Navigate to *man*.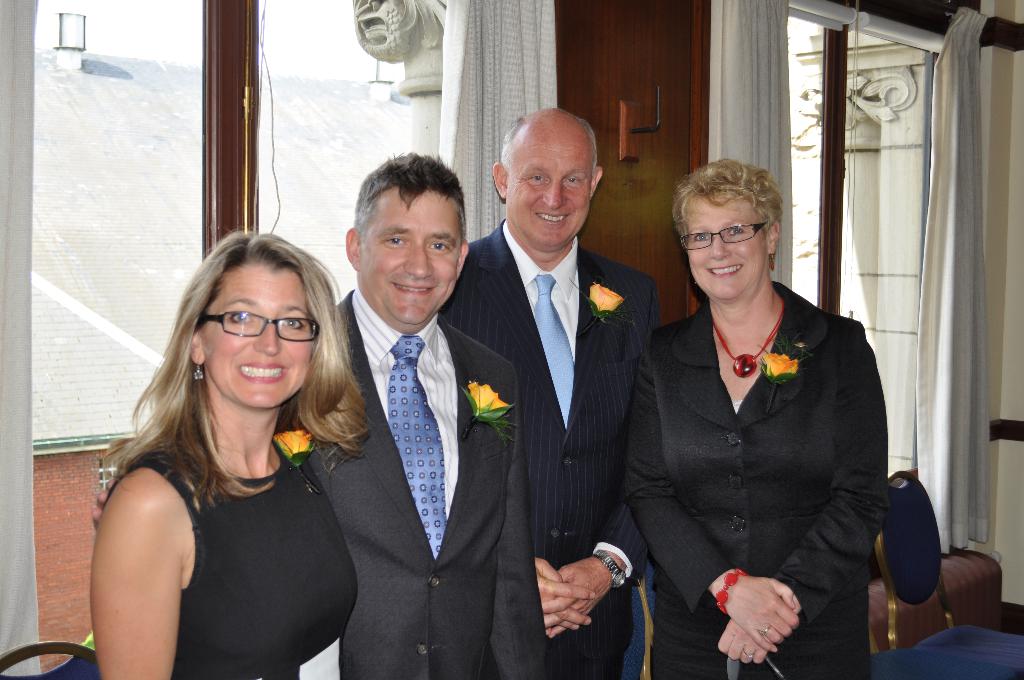
Navigation target: 454, 101, 671, 670.
